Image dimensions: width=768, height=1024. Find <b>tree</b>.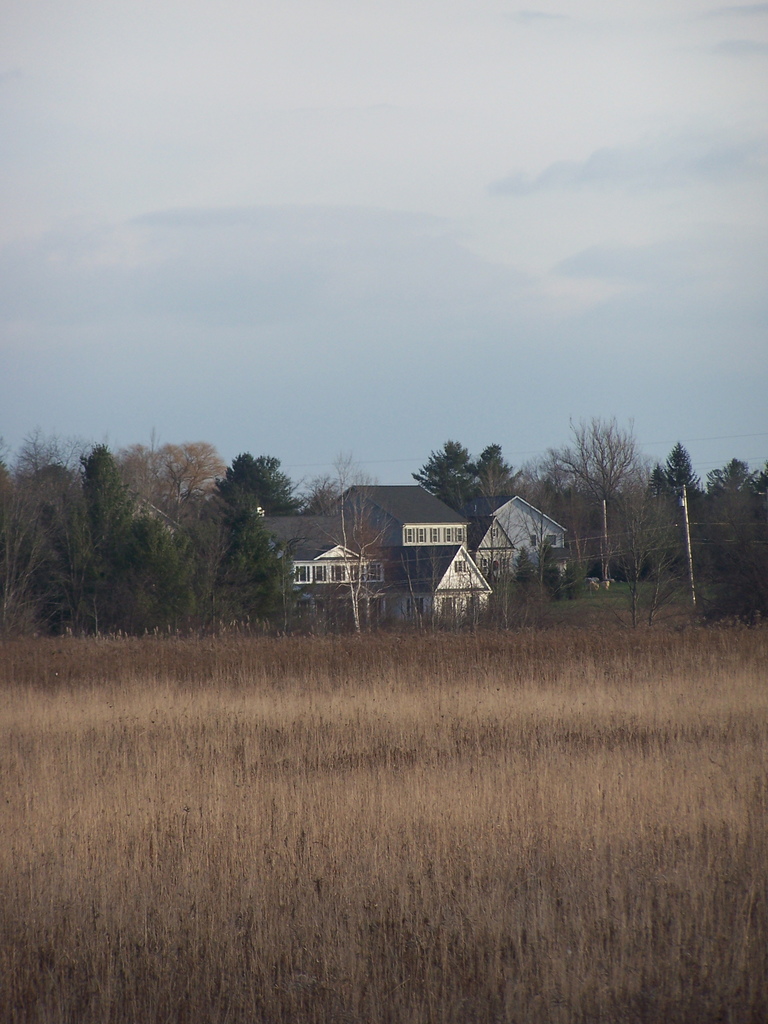
Rect(416, 442, 476, 505).
